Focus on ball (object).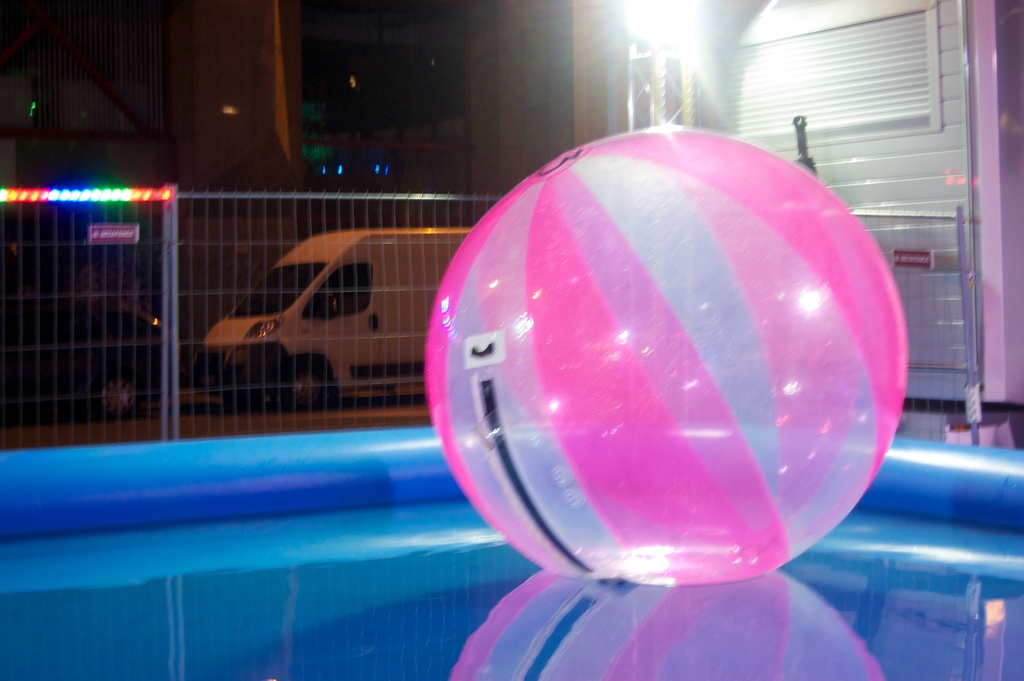
Focused at box(424, 129, 909, 581).
